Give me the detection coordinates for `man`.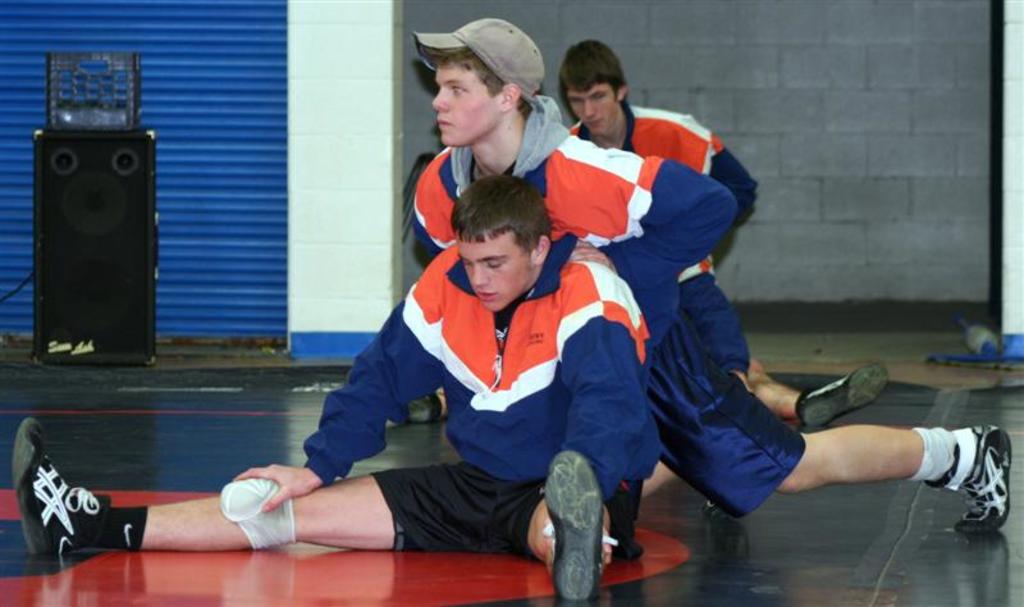
{"left": 8, "top": 172, "right": 658, "bottom": 601}.
